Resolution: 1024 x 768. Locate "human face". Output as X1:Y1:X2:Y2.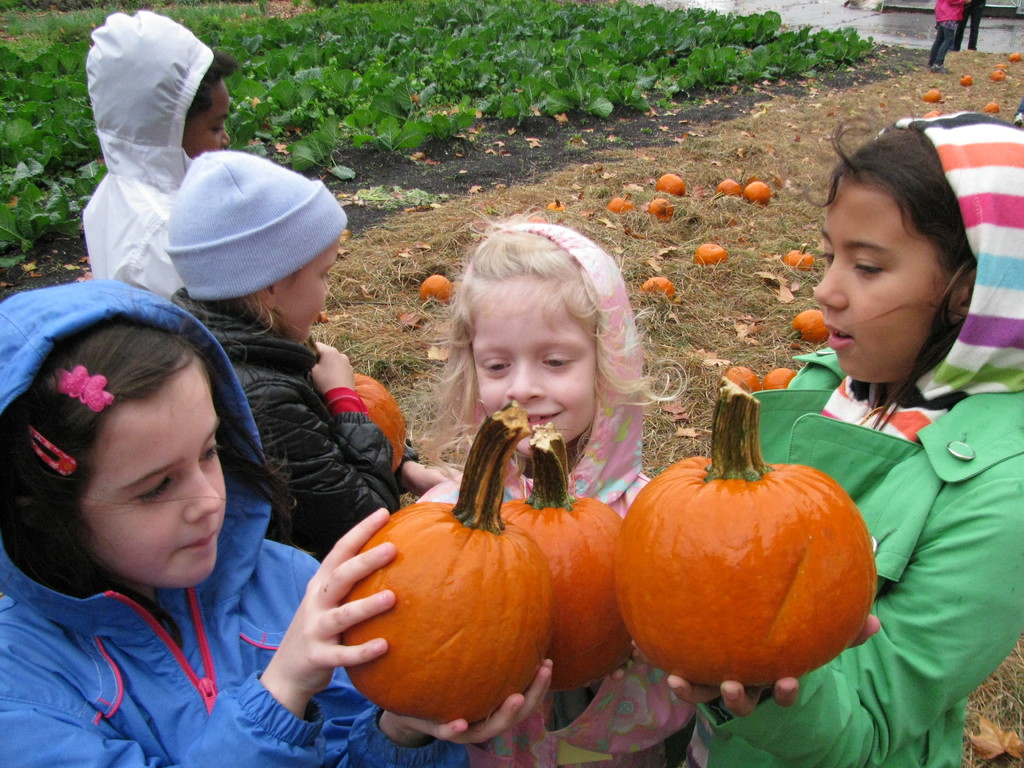
816:180:948:376.
